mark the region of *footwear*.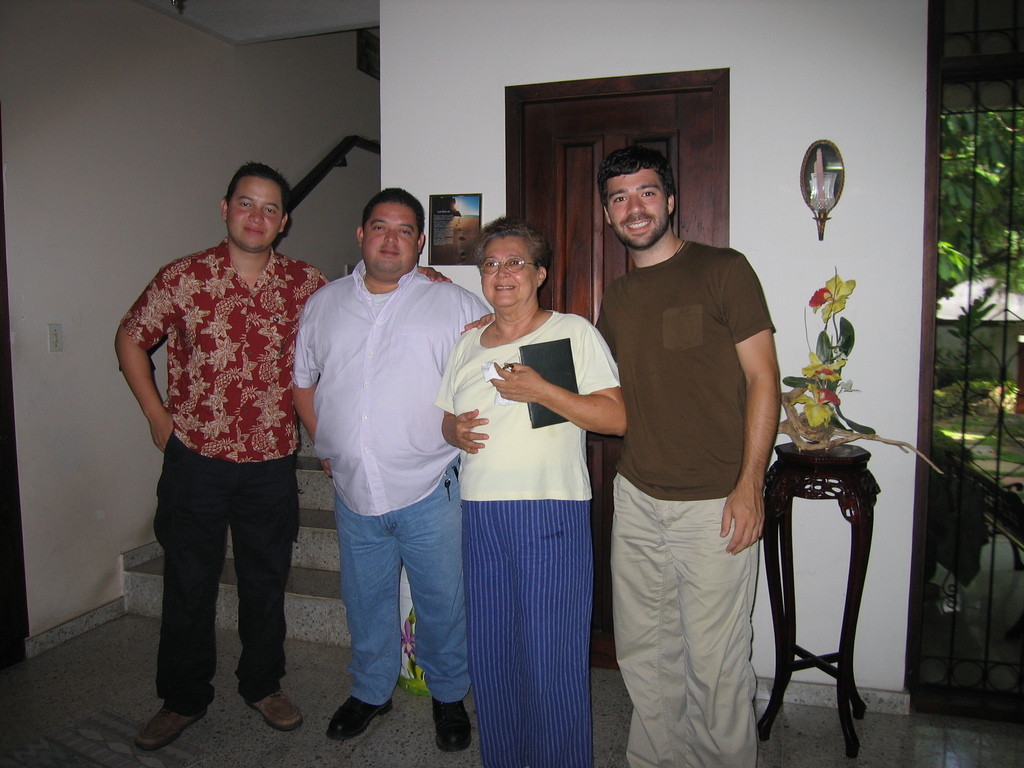
Region: rect(136, 706, 206, 754).
